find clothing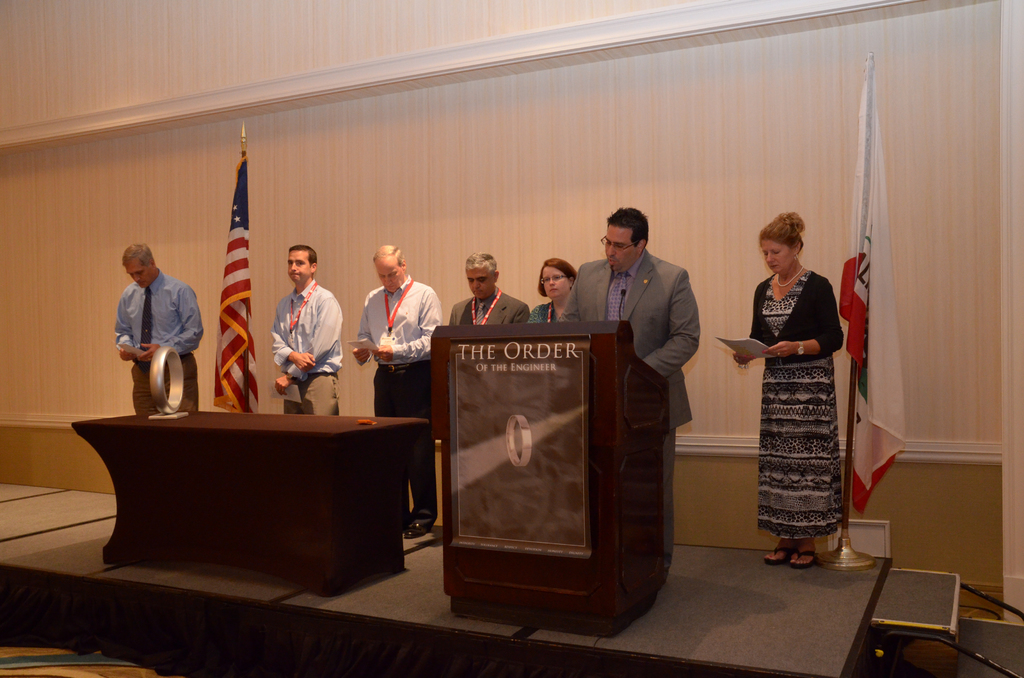
[748, 272, 844, 536]
